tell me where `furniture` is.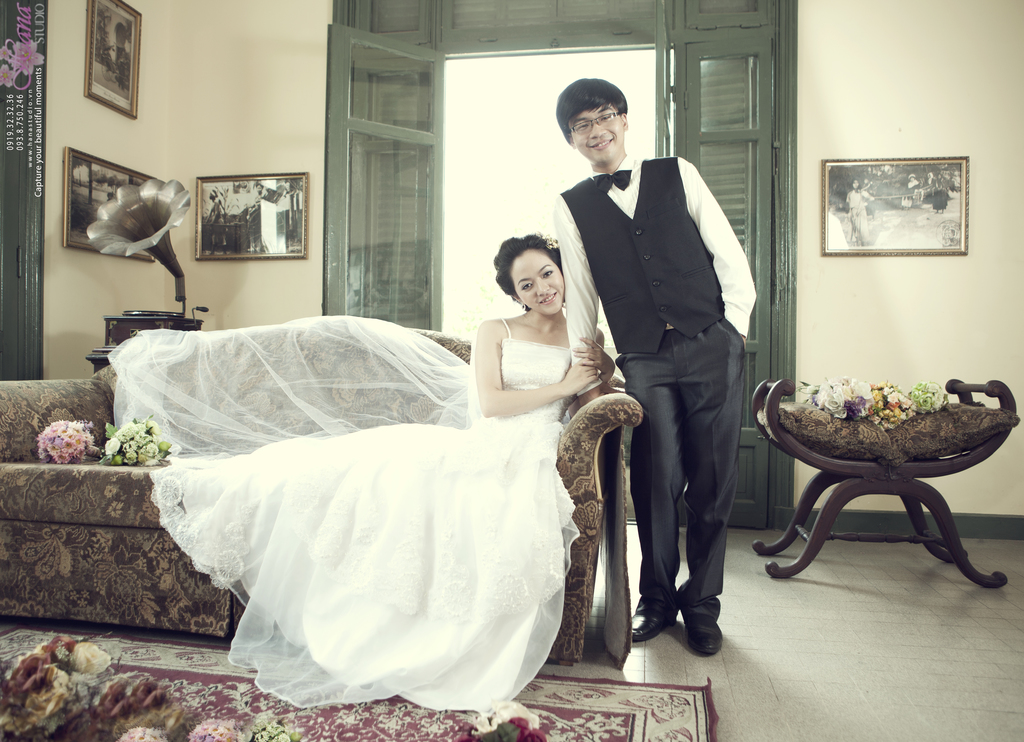
`furniture` is at bbox(752, 380, 1021, 593).
